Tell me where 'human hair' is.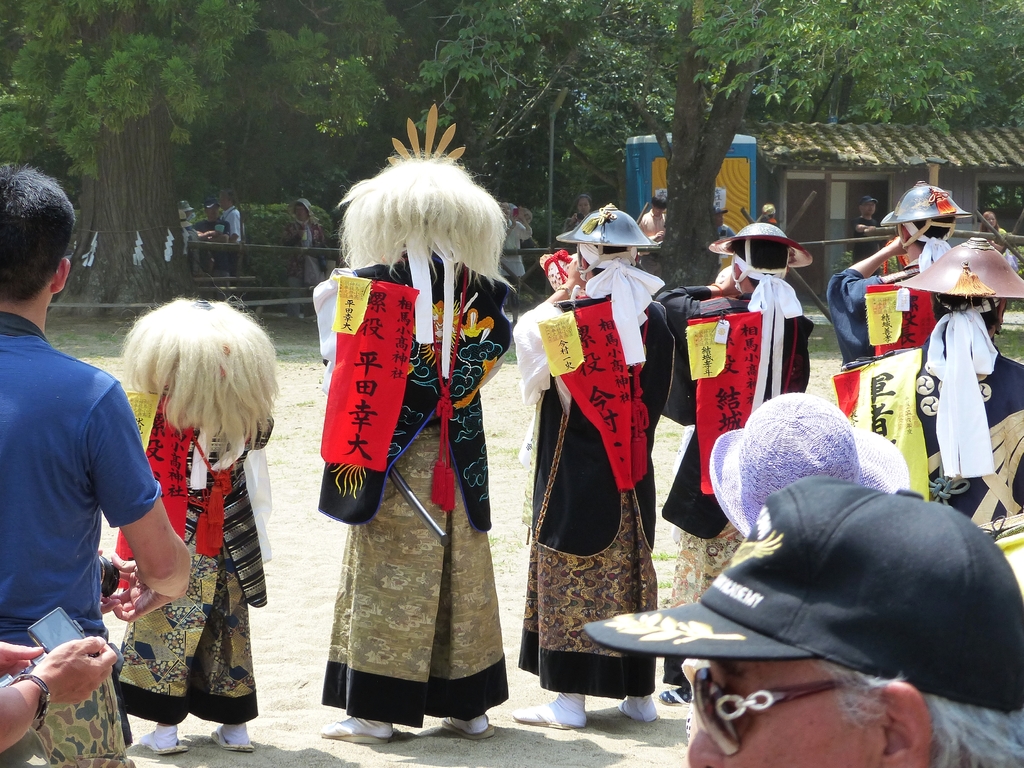
'human hair' is at (726,233,789,273).
